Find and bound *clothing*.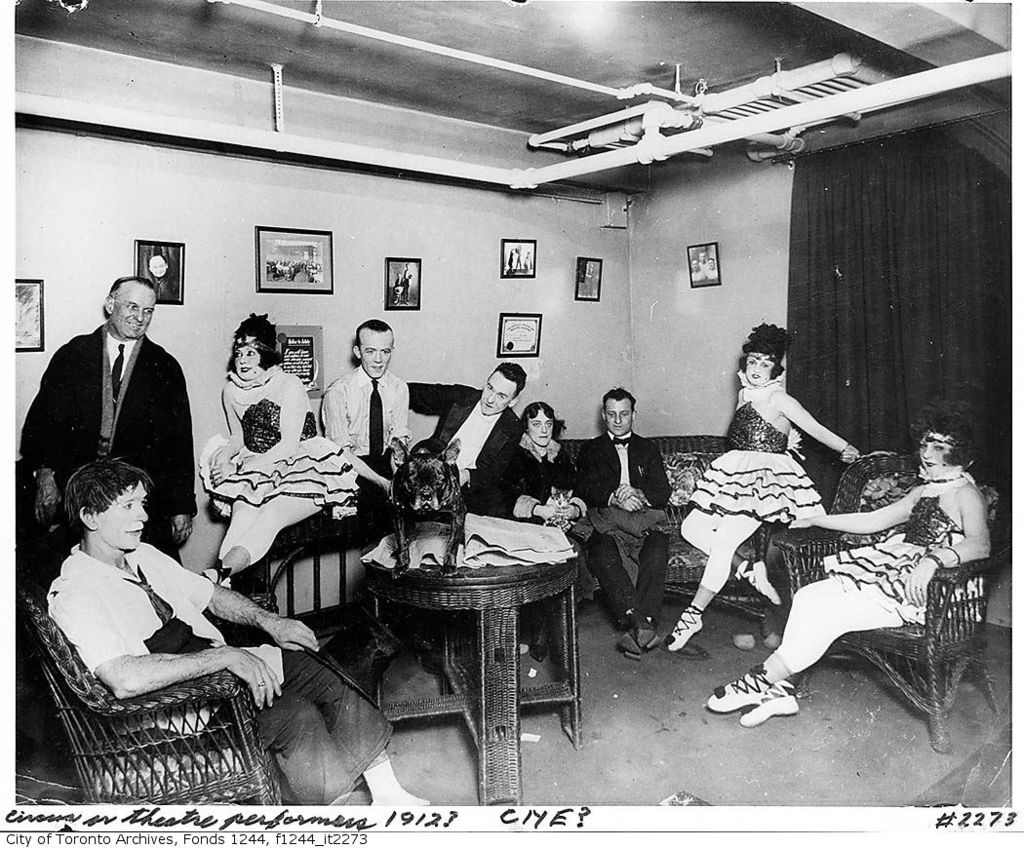
Bound: 682:400:828:520.
